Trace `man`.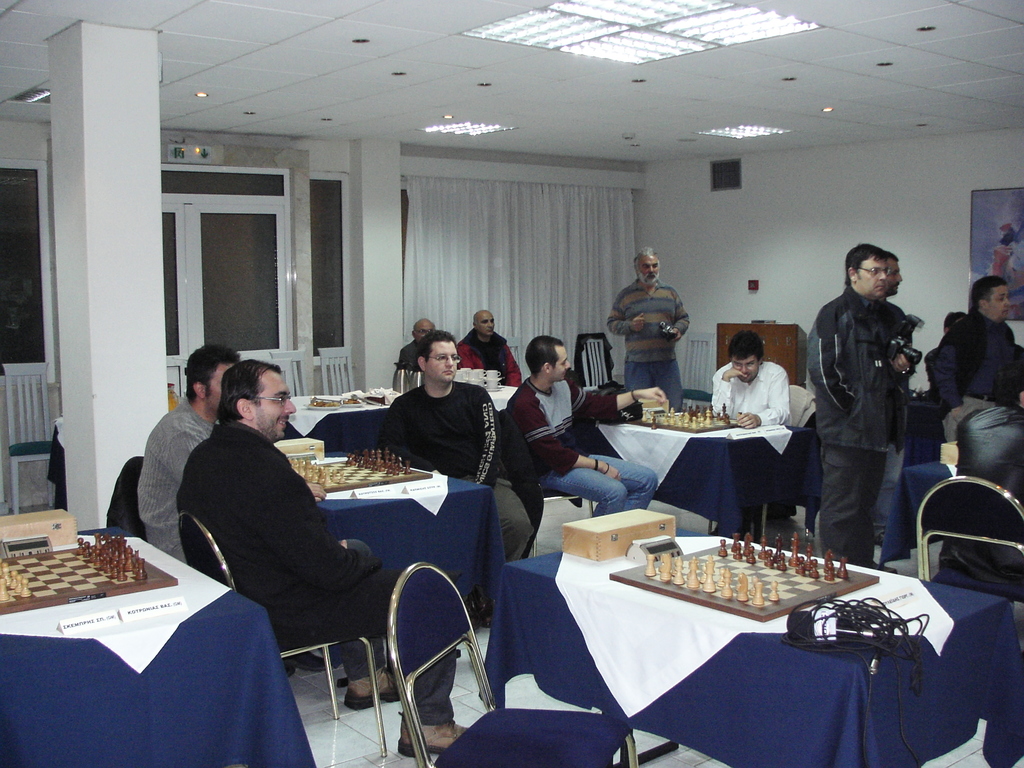
Traced to left=867, top=252, right=905, bottom=547.
